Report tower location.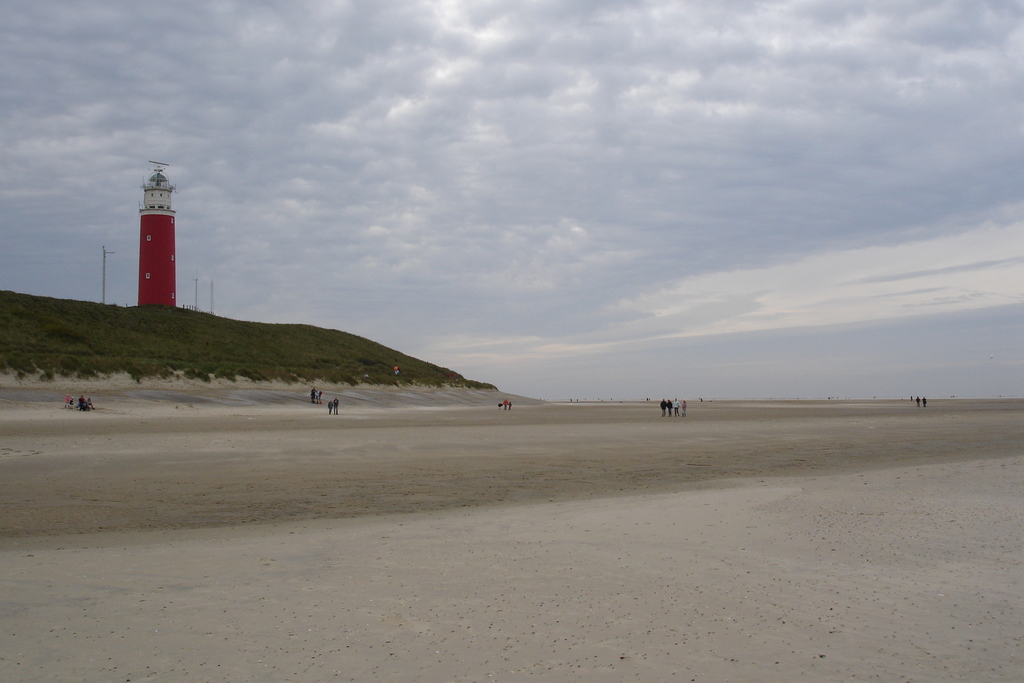
Report: [113, 163, 185, 299].
